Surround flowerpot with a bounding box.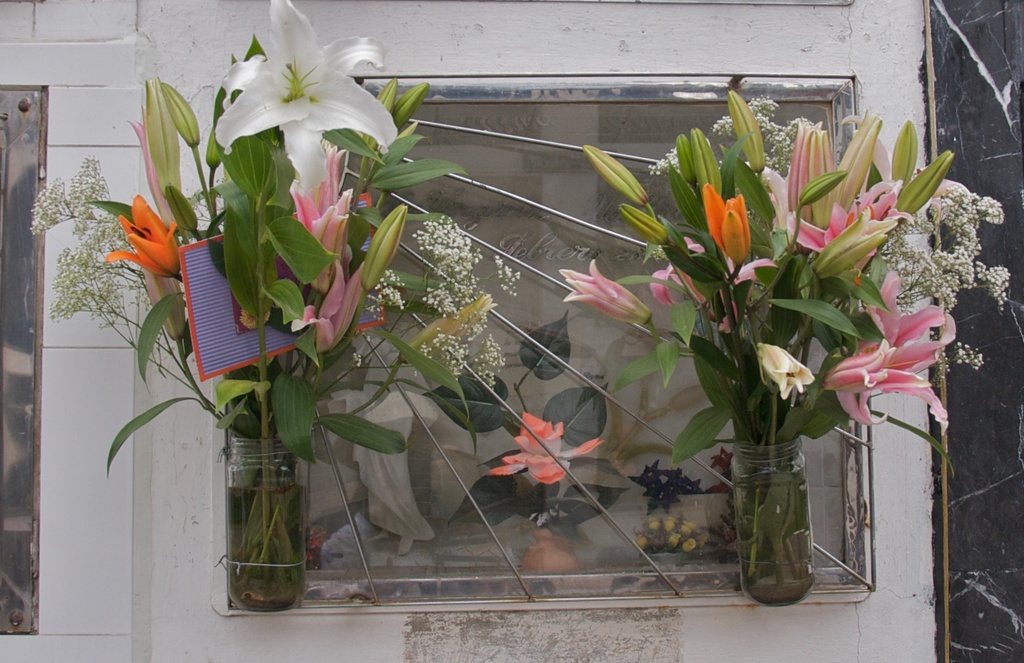
(left=737, top=436, right=813, bottom=607).
